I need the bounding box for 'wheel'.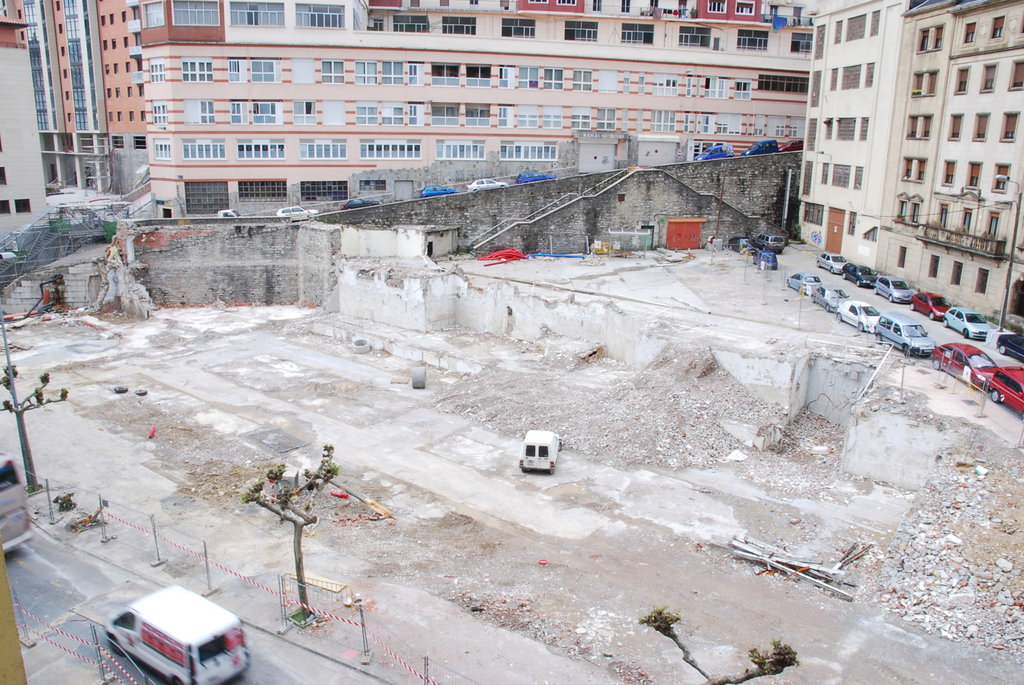
Here it is: detection(886, 293, 895, 301).
